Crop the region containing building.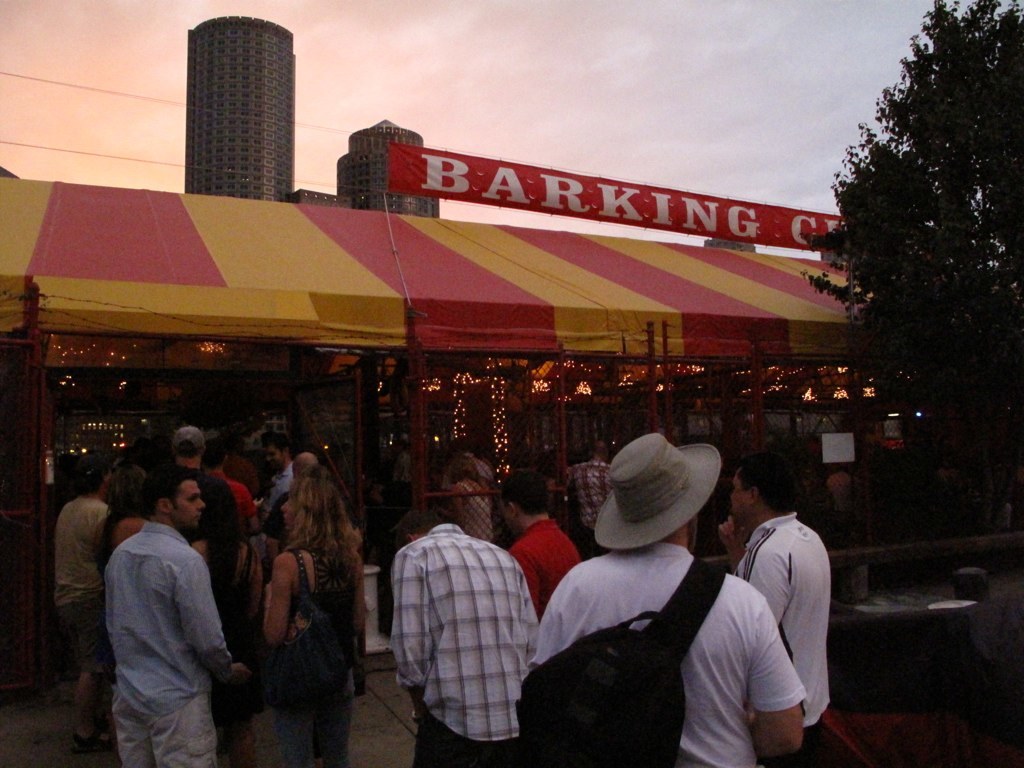
Crop region: 182,12,437,217.
